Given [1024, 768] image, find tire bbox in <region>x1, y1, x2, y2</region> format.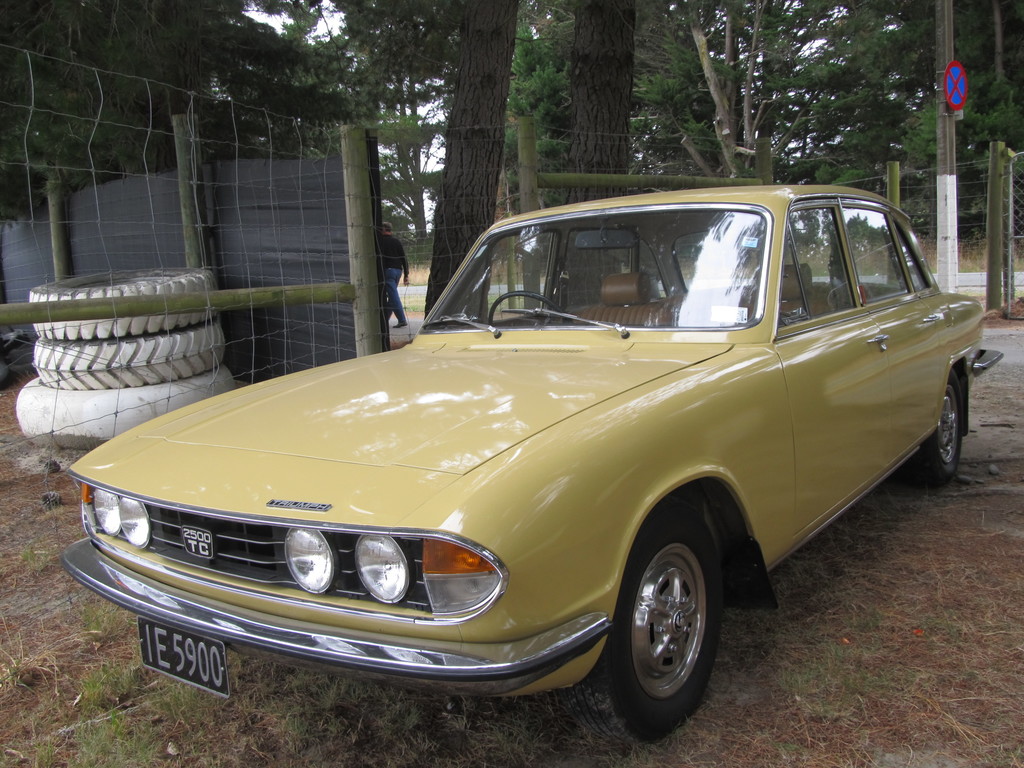
<region>604, 534, 724, 735</region>.
